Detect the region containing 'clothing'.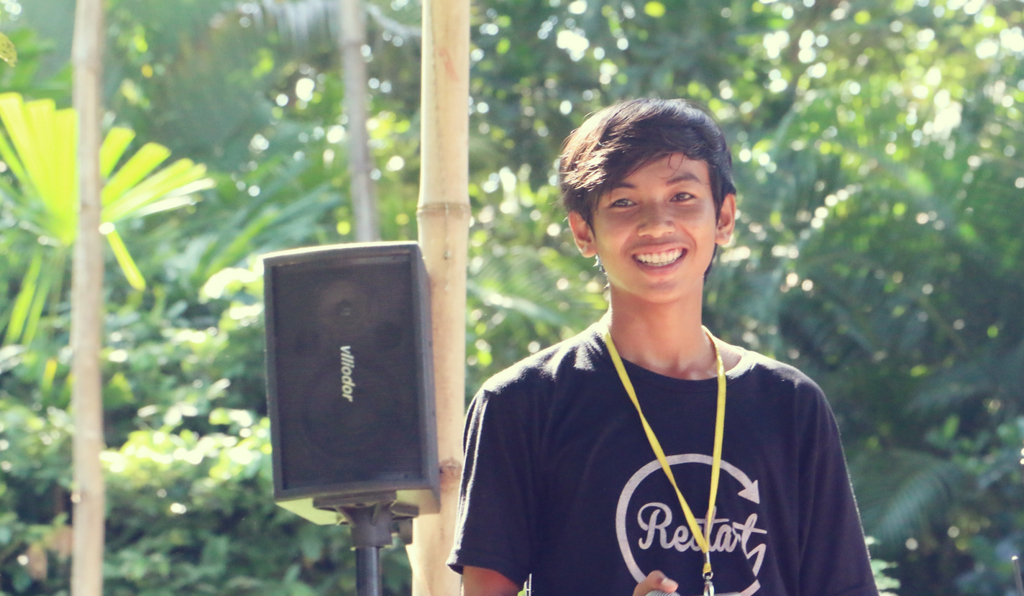
bbox=(439, 318, 876, 595).
